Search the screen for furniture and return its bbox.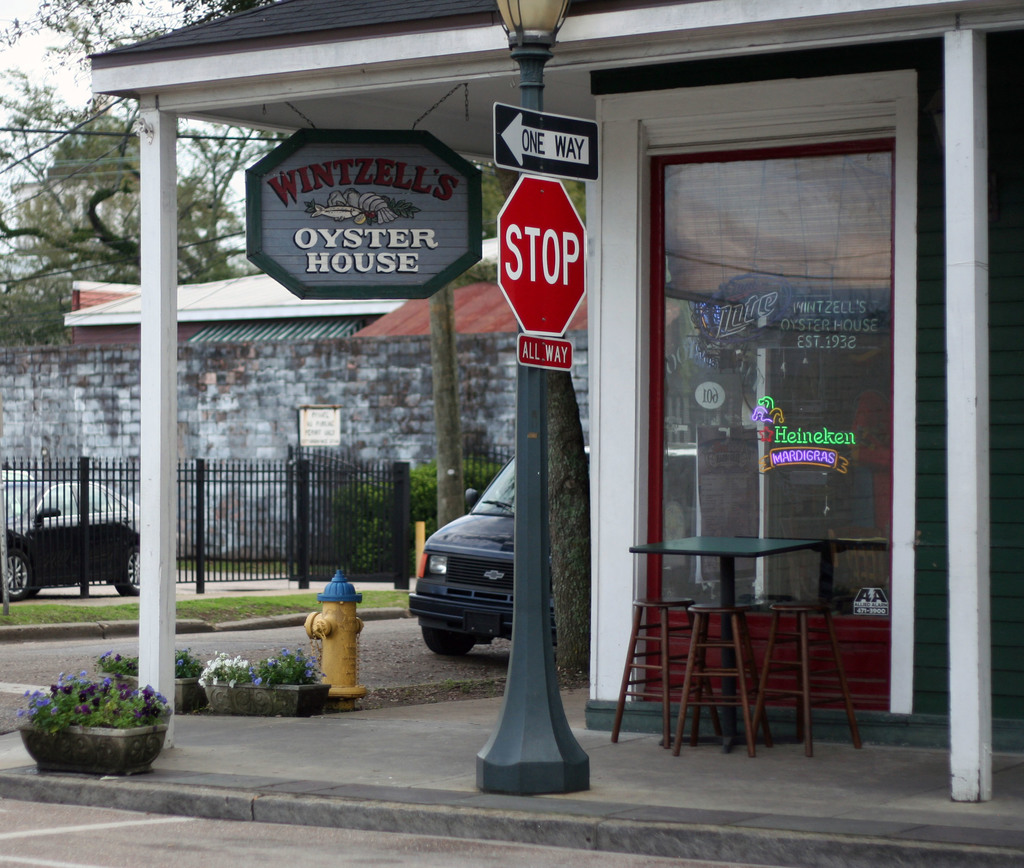
Found: 749:600:869:756.
